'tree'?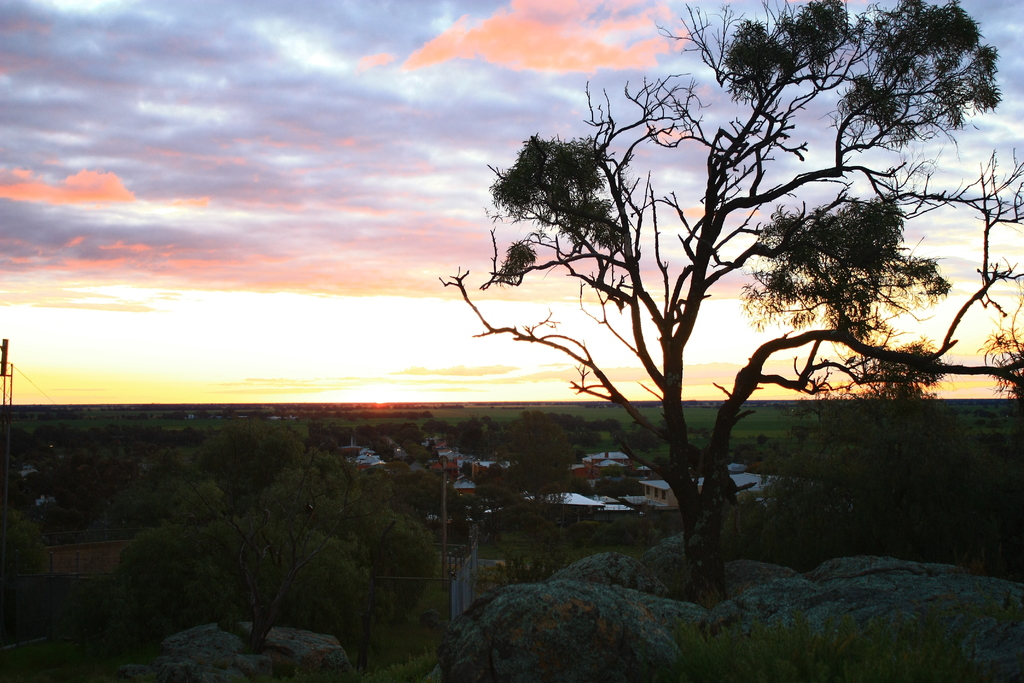
(348, 0, 988, 594)
